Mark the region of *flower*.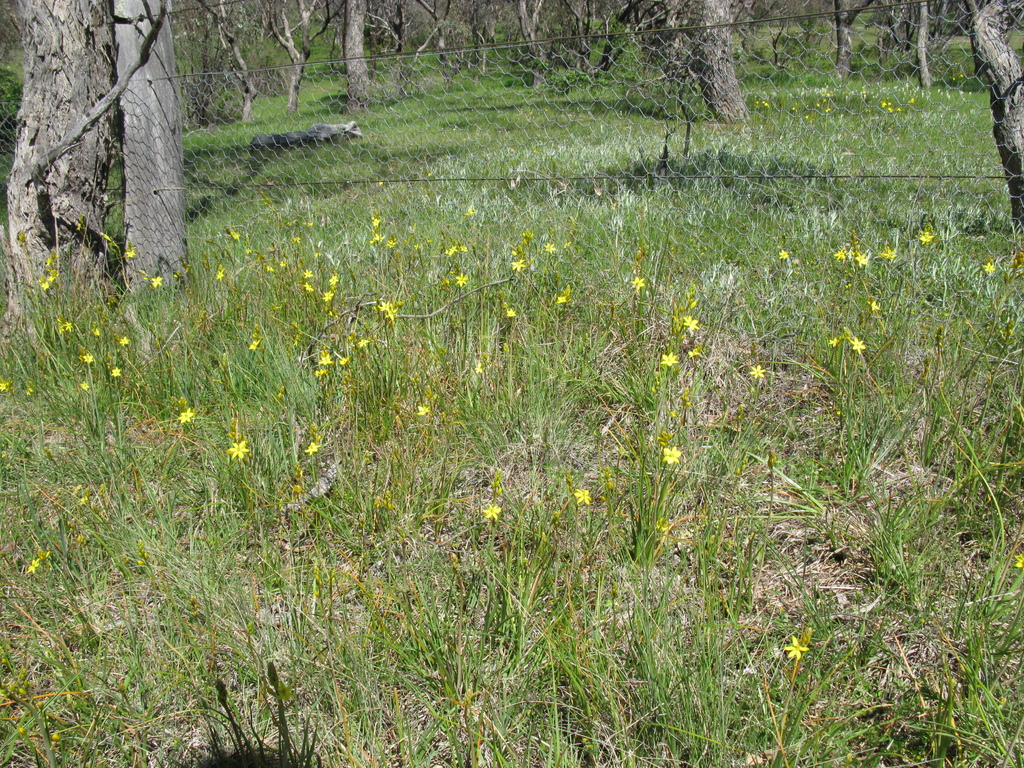
Region: <region>486, 500, 504, 519</region>.
